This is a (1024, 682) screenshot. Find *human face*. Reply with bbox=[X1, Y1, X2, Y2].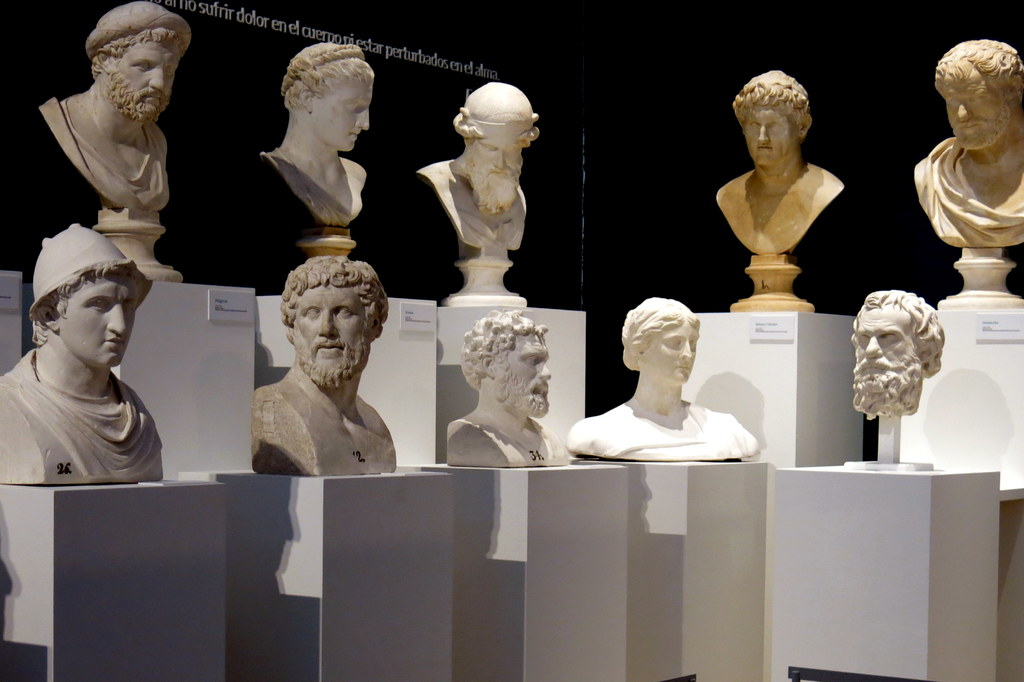
bbox=[492, 334, 548, 399].
